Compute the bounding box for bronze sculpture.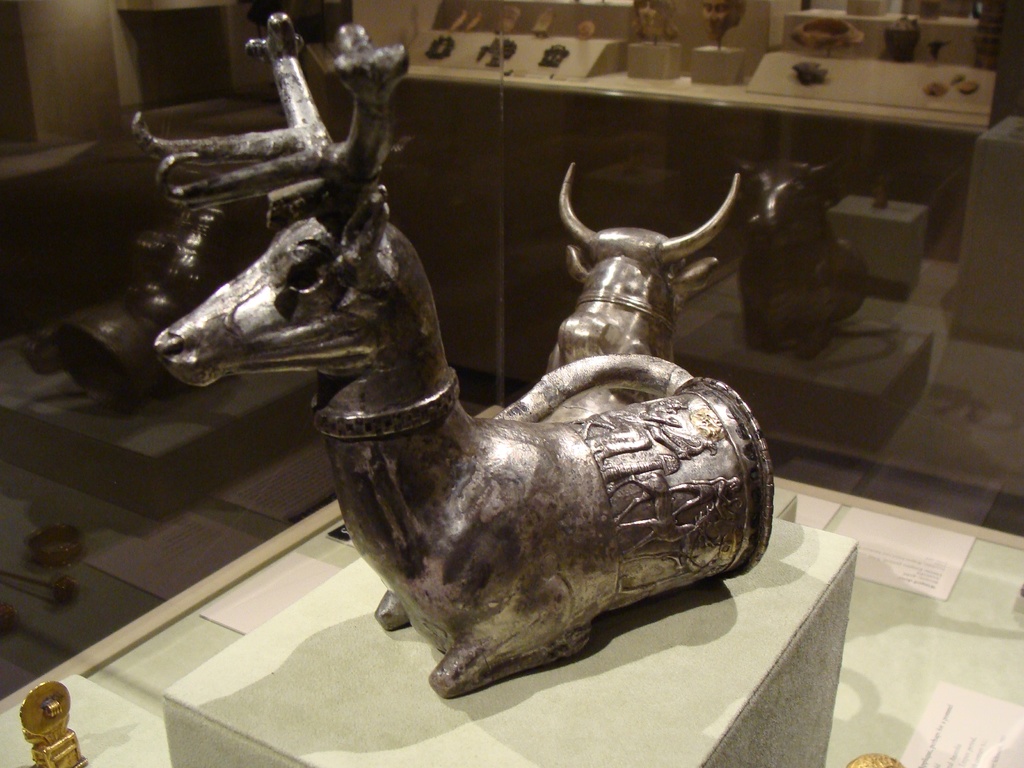
12 205 232 414.
